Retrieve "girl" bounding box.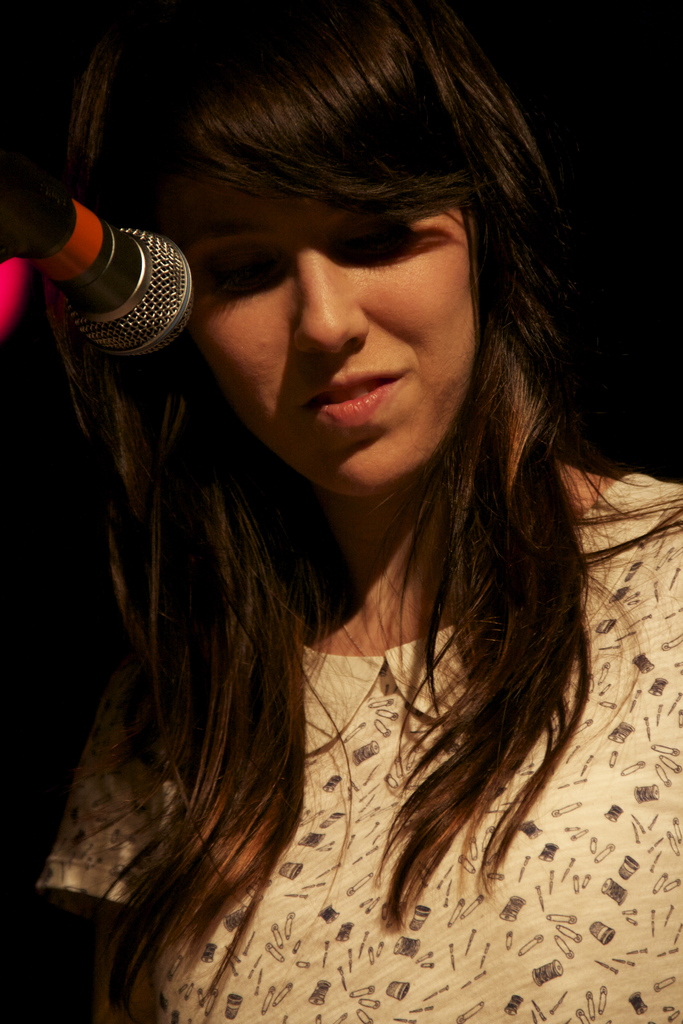
Bounding box: l=33, t=0, r=682, b=1023.
